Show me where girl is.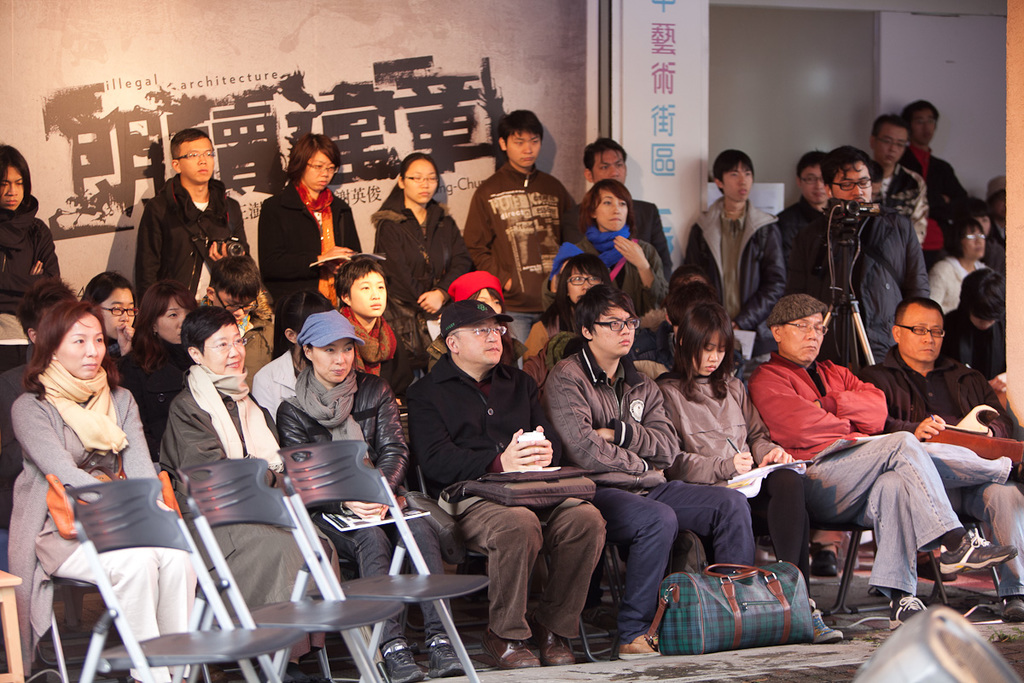
girl is at locate(521, 255, 610, 382).
